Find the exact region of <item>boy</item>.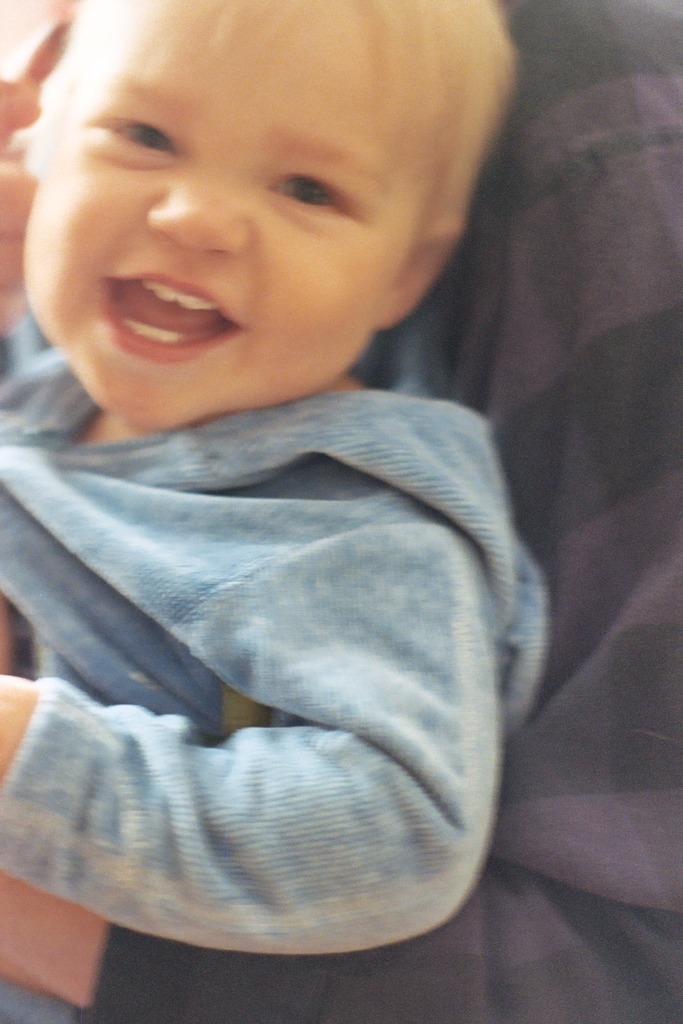
Exact region: <box>0,0,616,891</box>.
